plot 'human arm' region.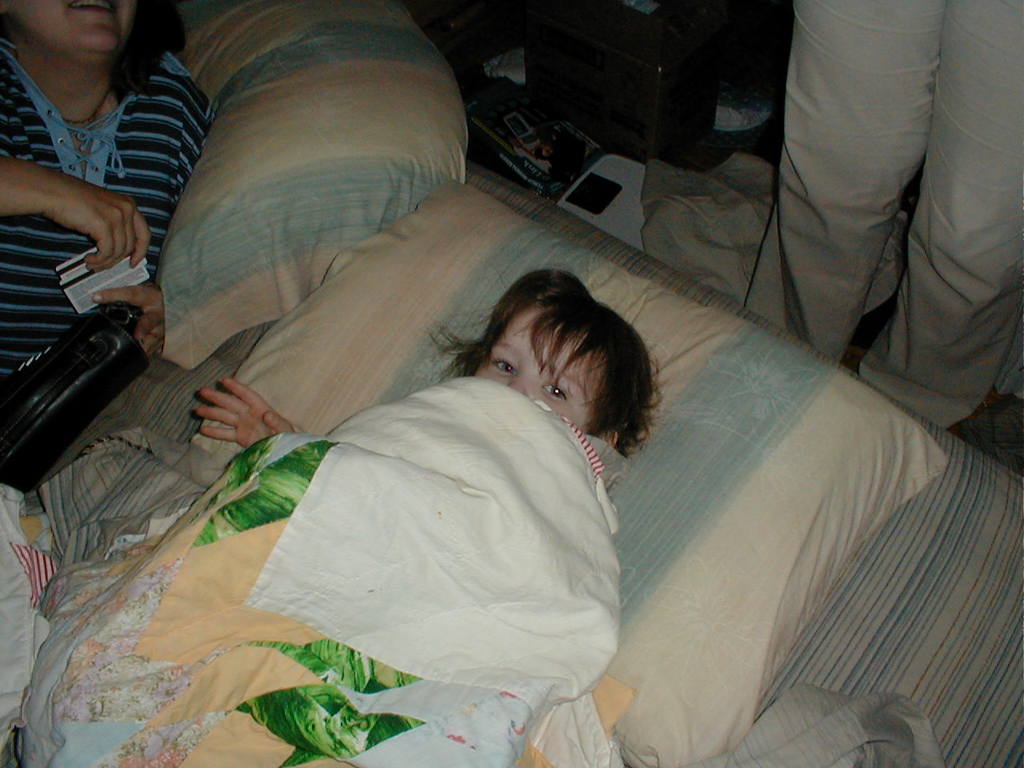
Plotted at {"x1": 7, "y1": 111, "x2": 160, "y2": 291}.
